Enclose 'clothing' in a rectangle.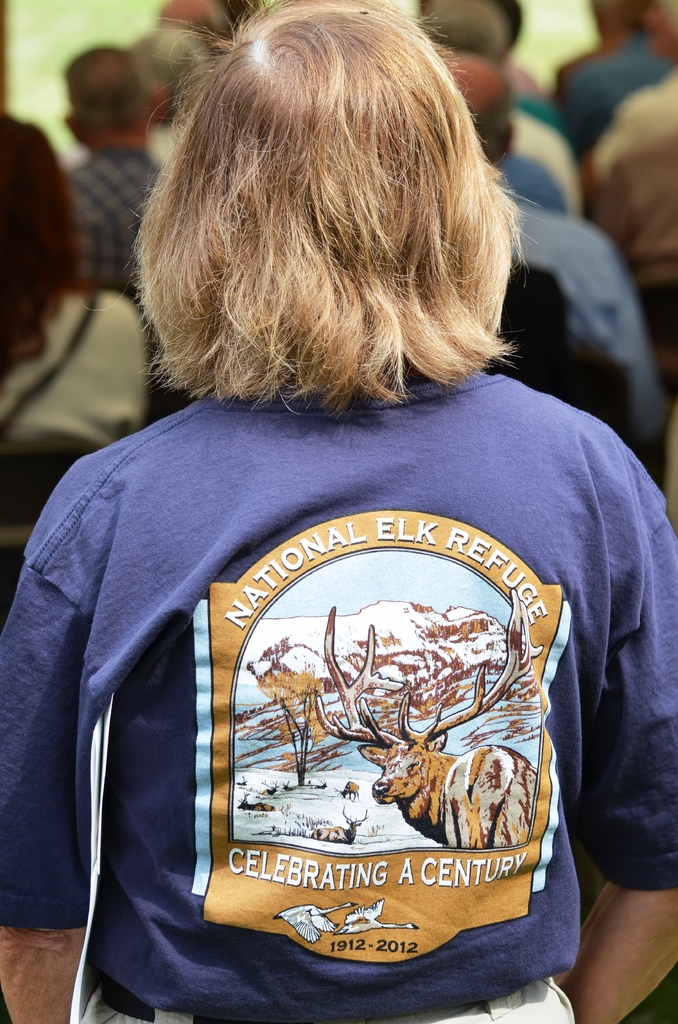
<bbox>584, 75, 677, 288</bbox>.
